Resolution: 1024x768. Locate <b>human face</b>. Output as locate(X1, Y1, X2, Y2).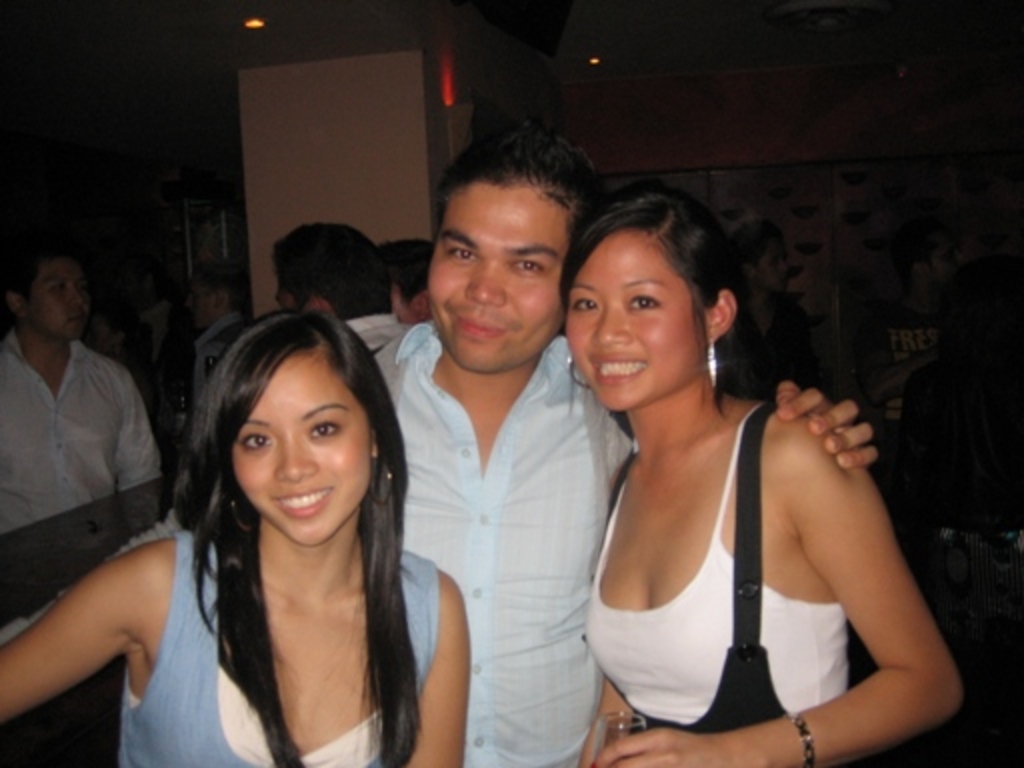
locate(566, 226, 700, 414).
